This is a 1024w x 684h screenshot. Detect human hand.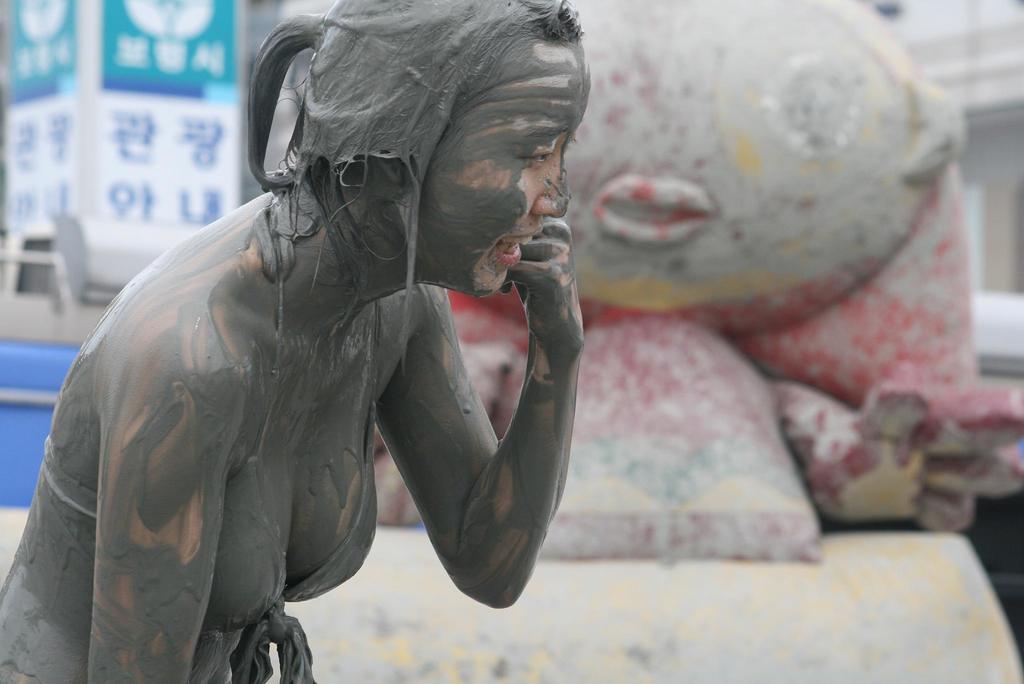
511, 229, 582, 334.
